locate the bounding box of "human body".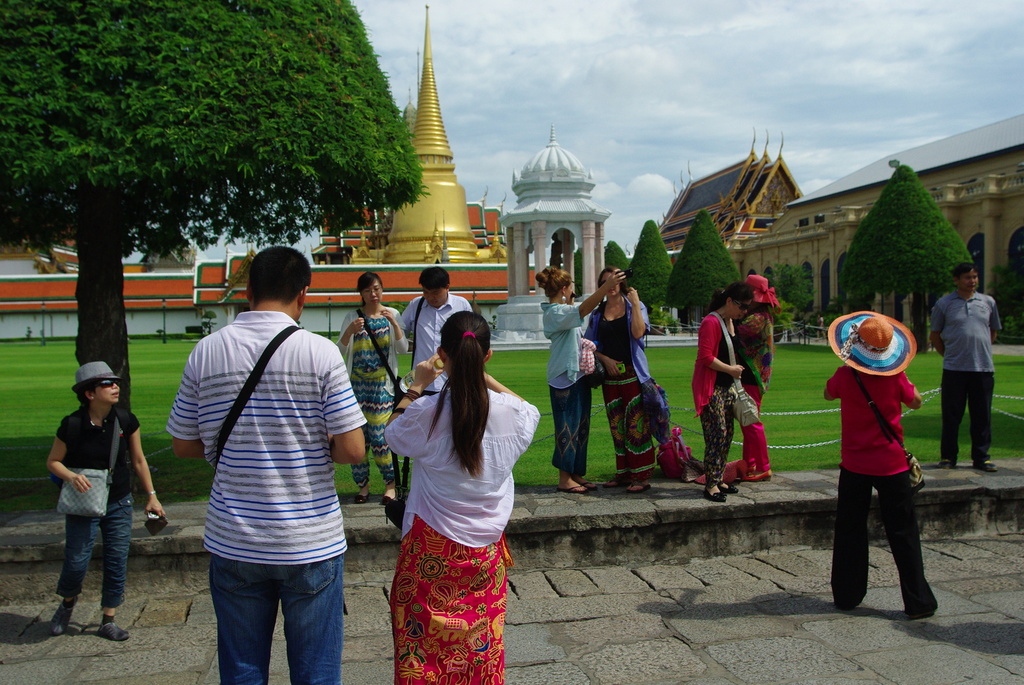
Bounding box: 584 264 655 489.
